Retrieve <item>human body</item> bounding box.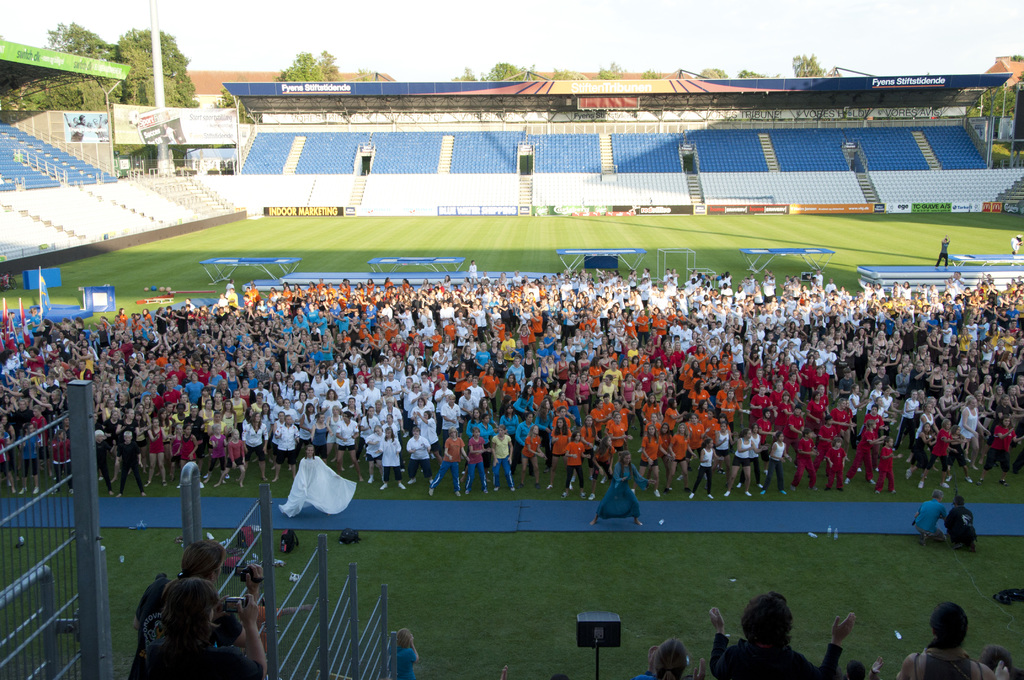
Bounding box: 490 346 501 369.
